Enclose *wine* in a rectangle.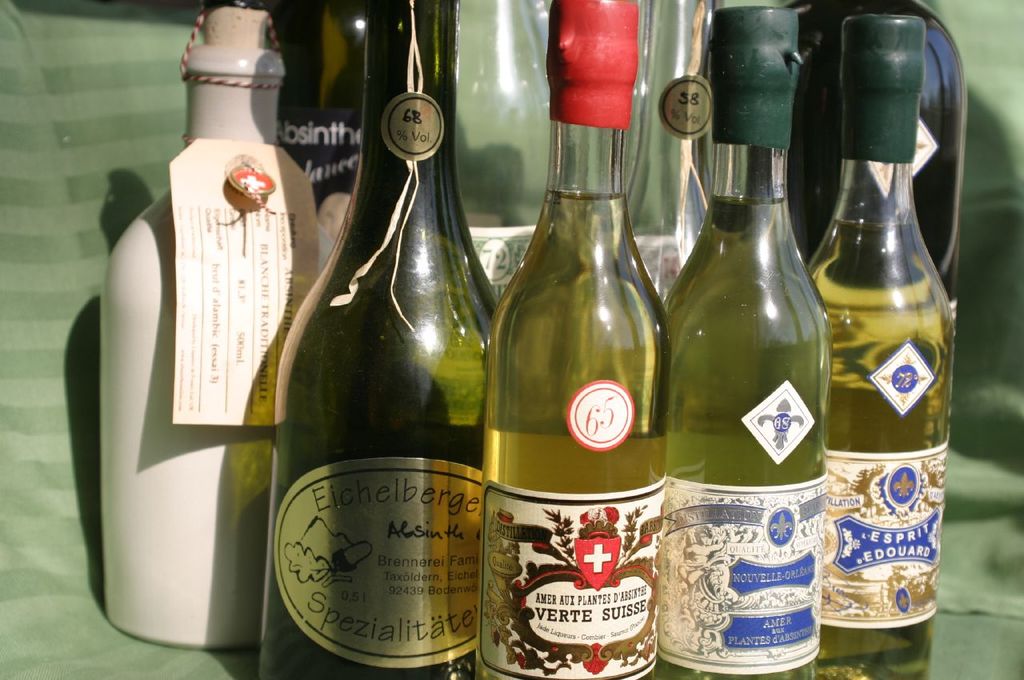
658/0/830/679.
